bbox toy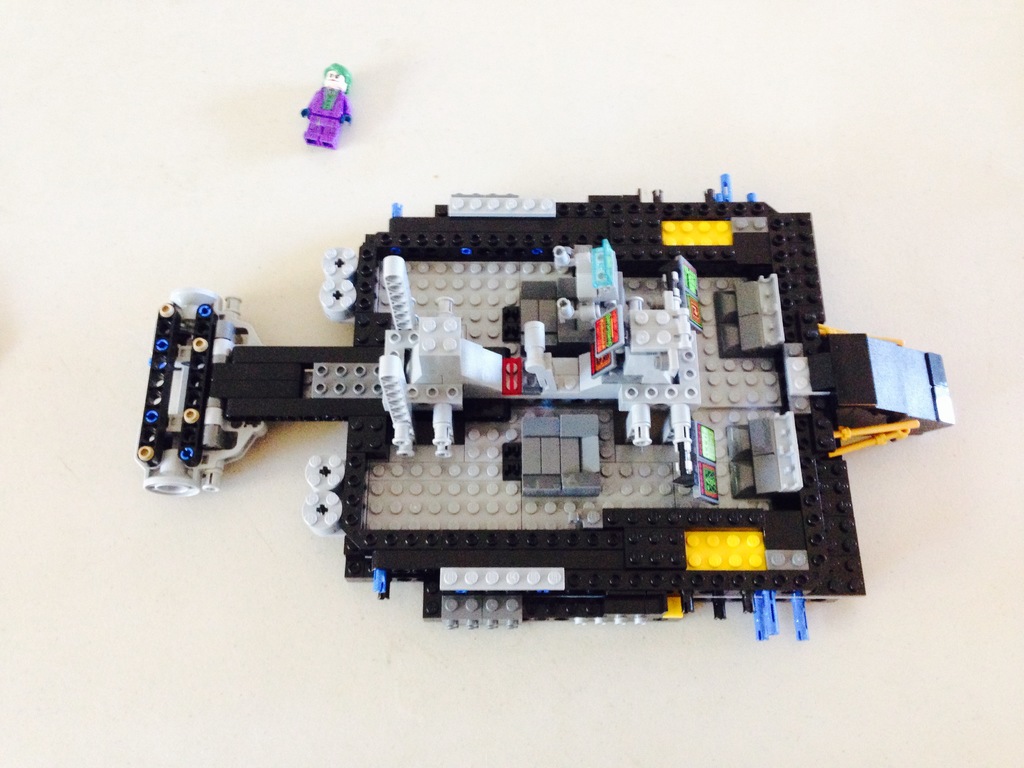
box=[118, 172, 989, 602]
